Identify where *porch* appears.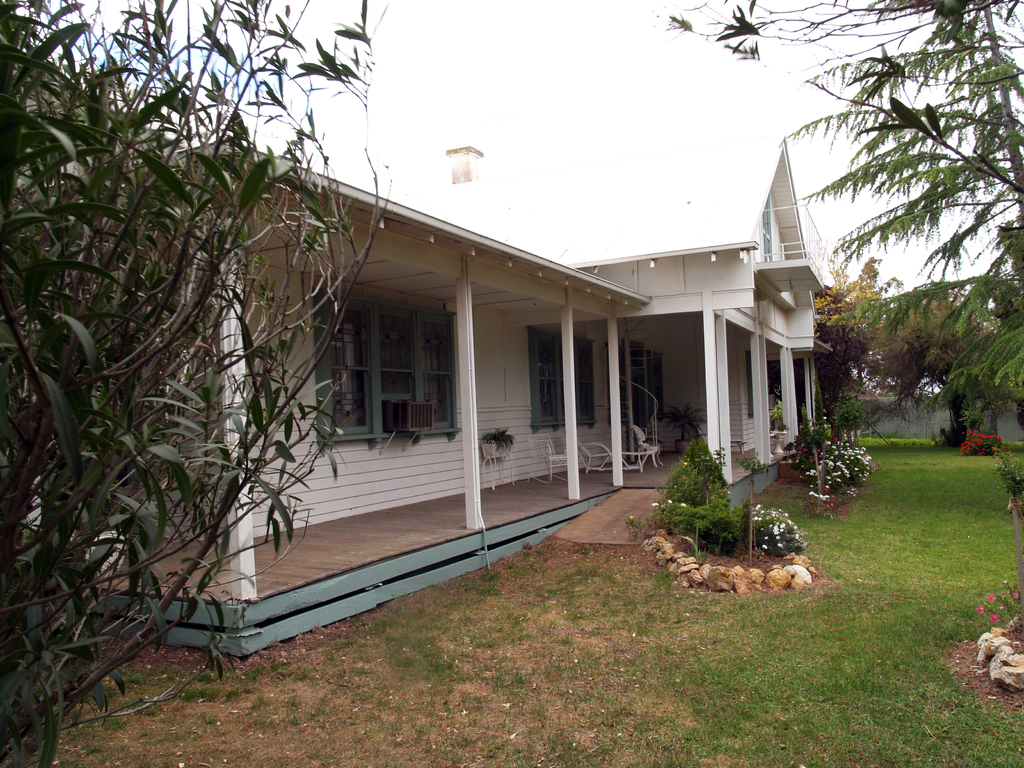
Appears at x1=83, y1=439, x2=772, y2=662.
